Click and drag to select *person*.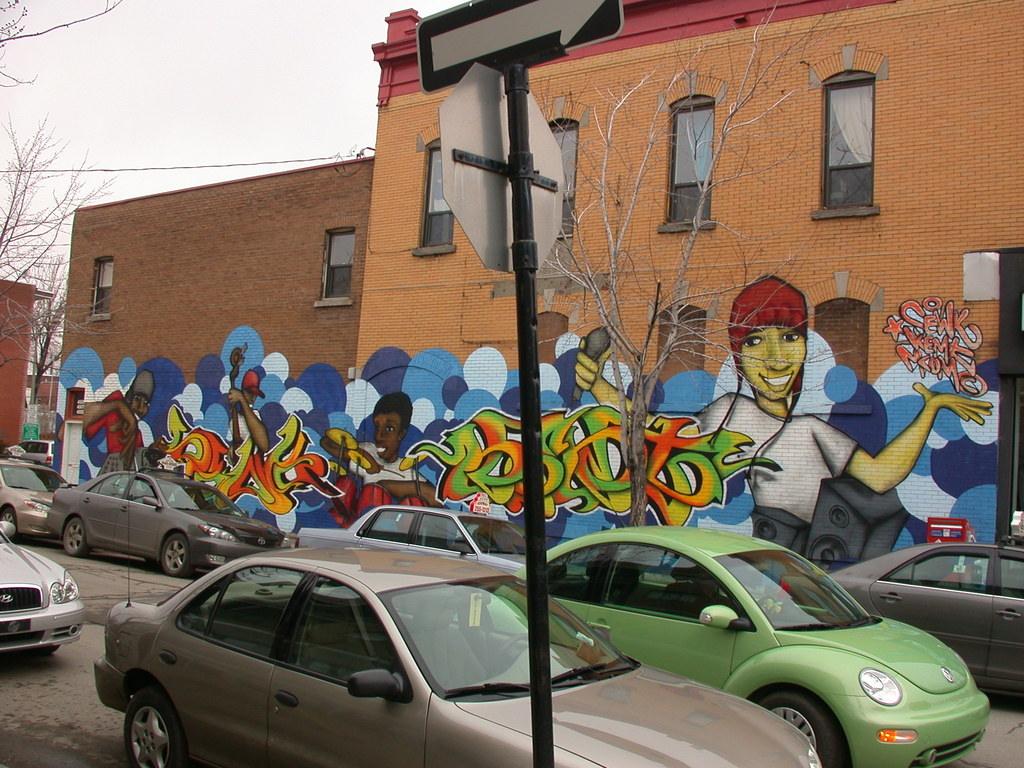
Selection: 319,390,446,506.
